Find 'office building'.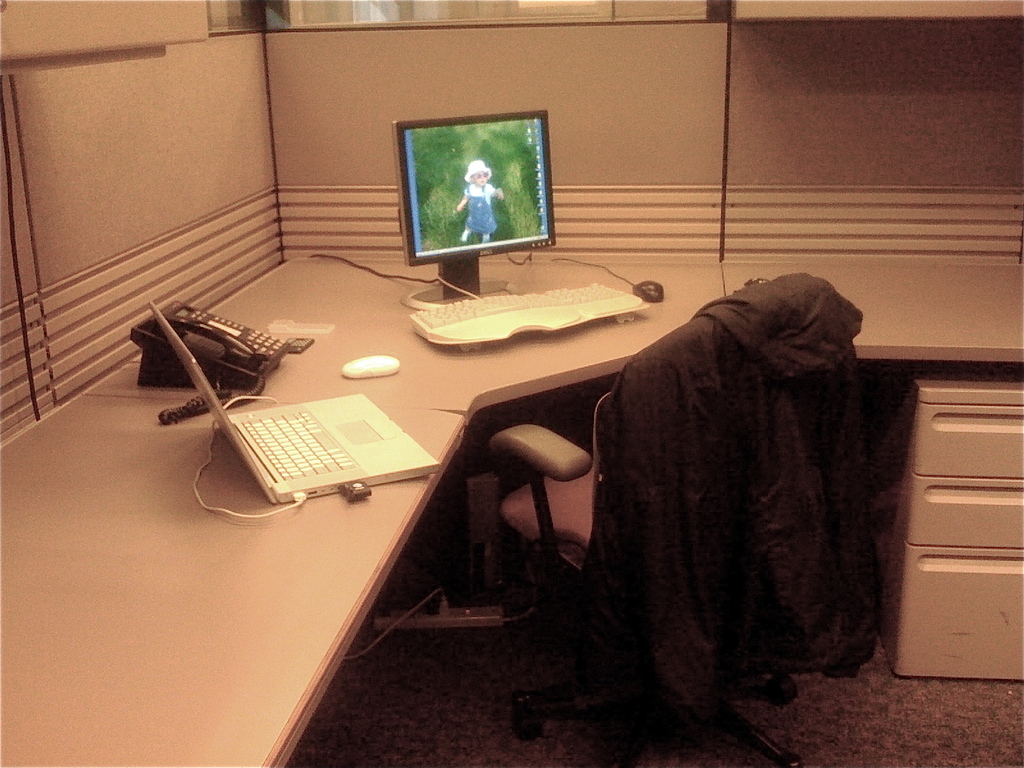
[left=40, top=0, right=951, bottom=767].
